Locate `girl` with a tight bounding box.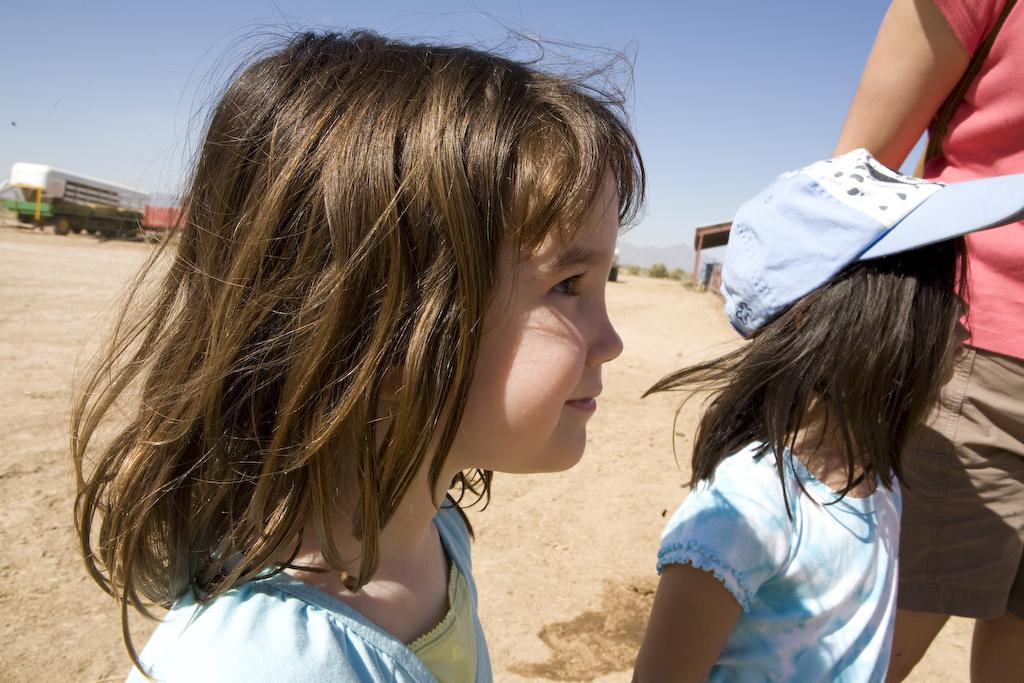
830,0,1019,680.
